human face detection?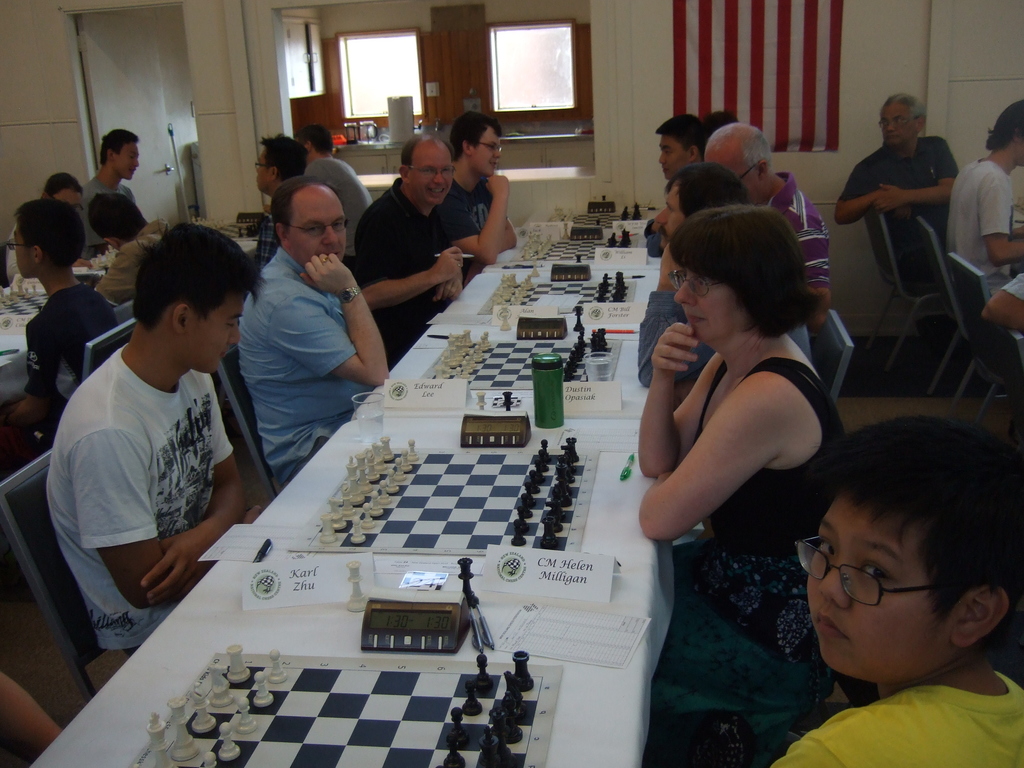
[x1=285, y1=187, x2=347, y2=264]
